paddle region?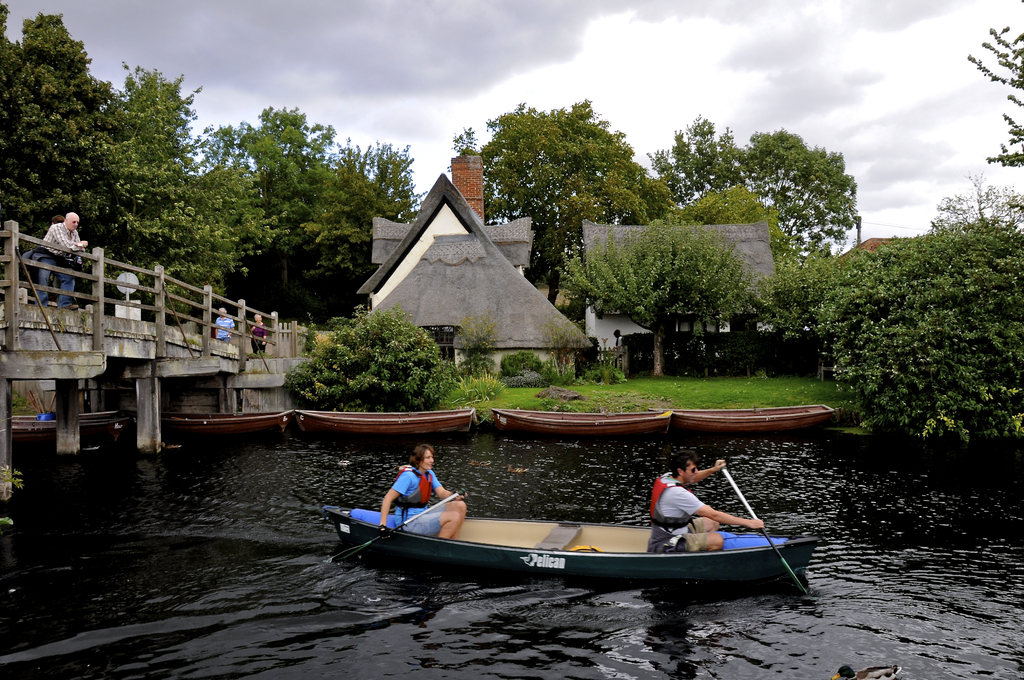
box(716, 455, 808, 596)
